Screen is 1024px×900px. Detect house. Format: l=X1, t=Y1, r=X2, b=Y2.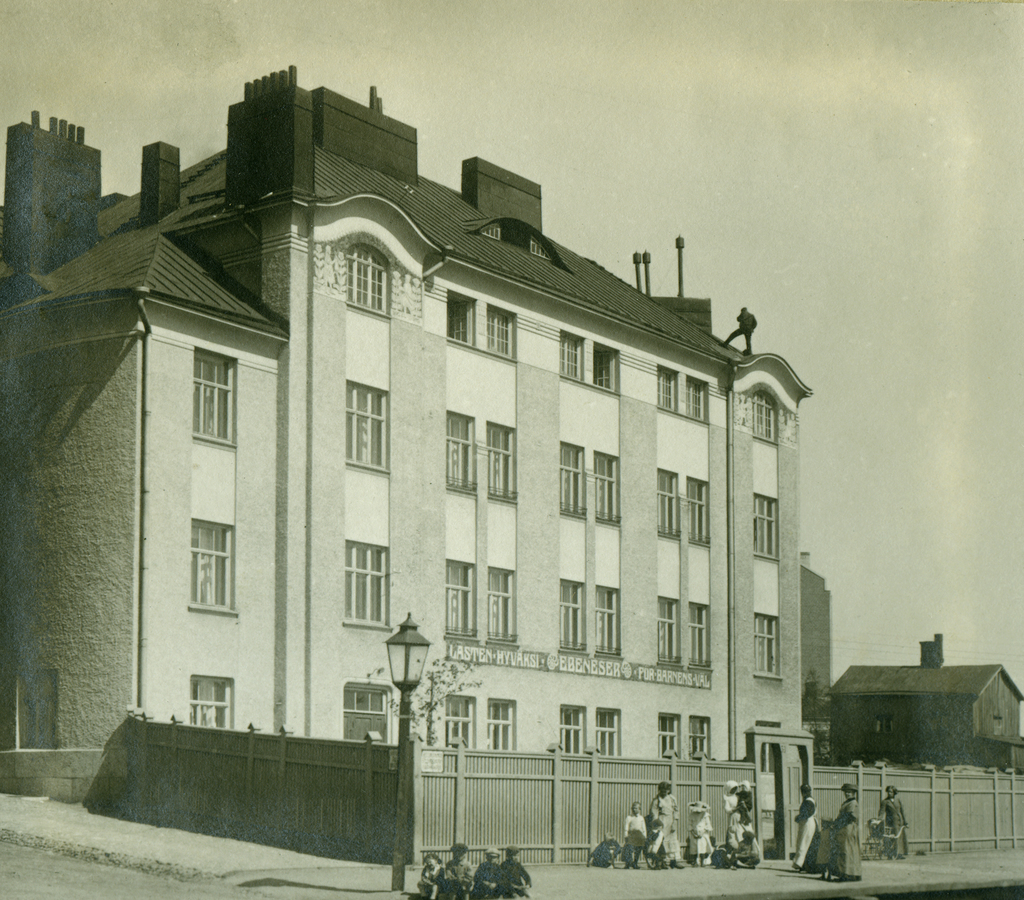
l=799, t=547, r=838, b=724.
